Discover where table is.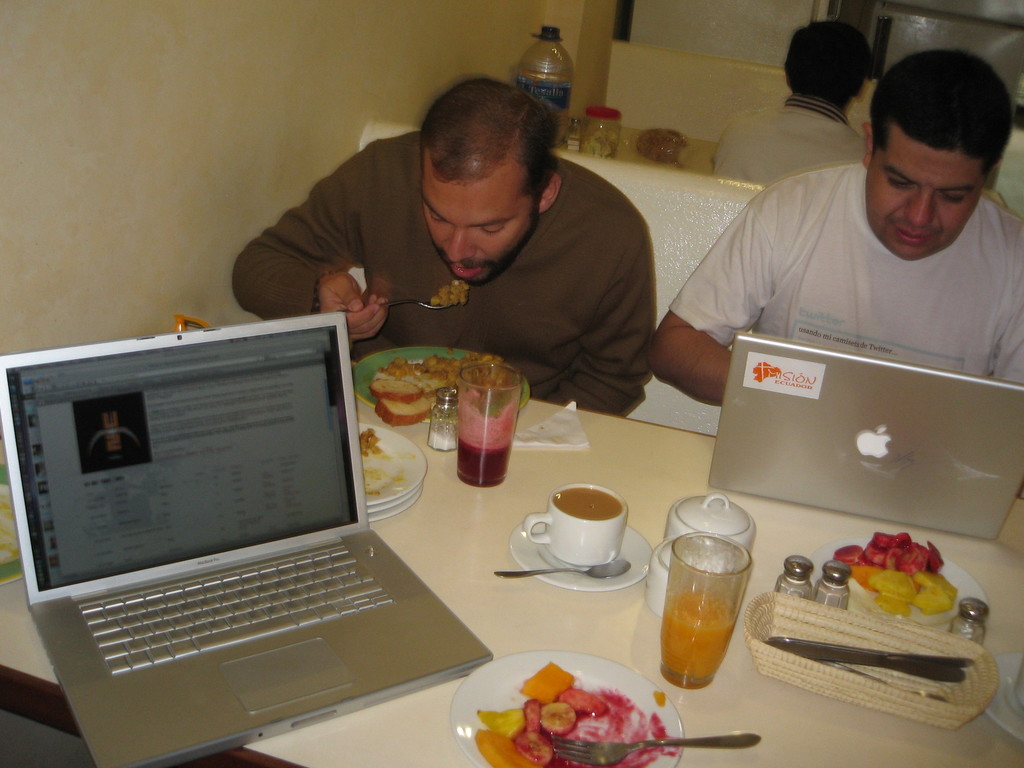
Discovered at [left=555, top=118, right=716, bottom=172].
